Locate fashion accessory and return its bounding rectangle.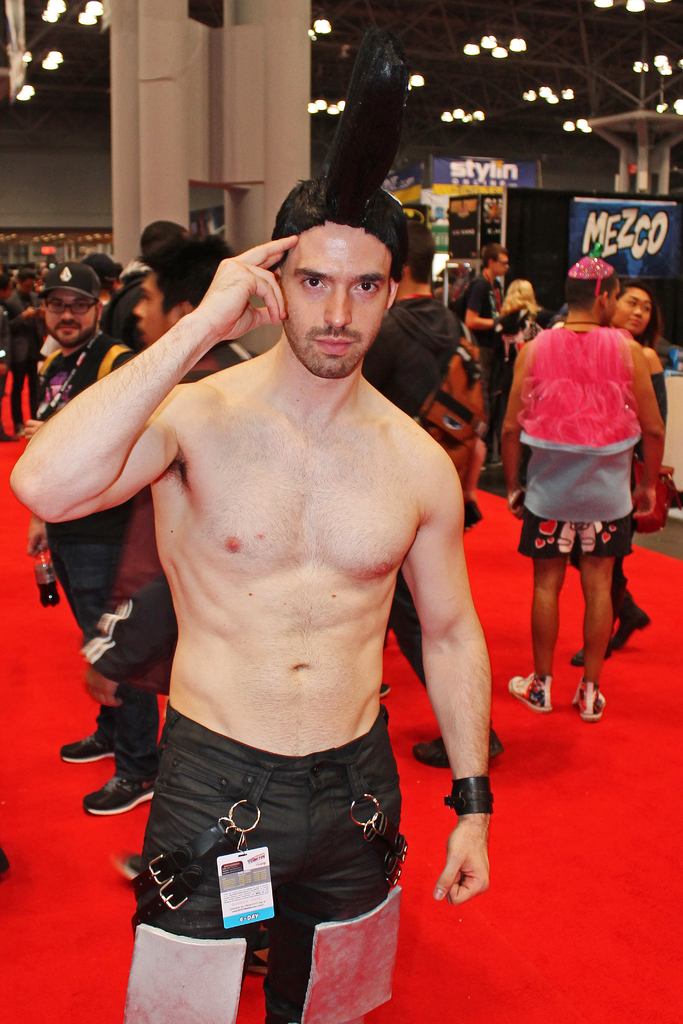
[x1=416, y1=325, x2=484, y2=451].
